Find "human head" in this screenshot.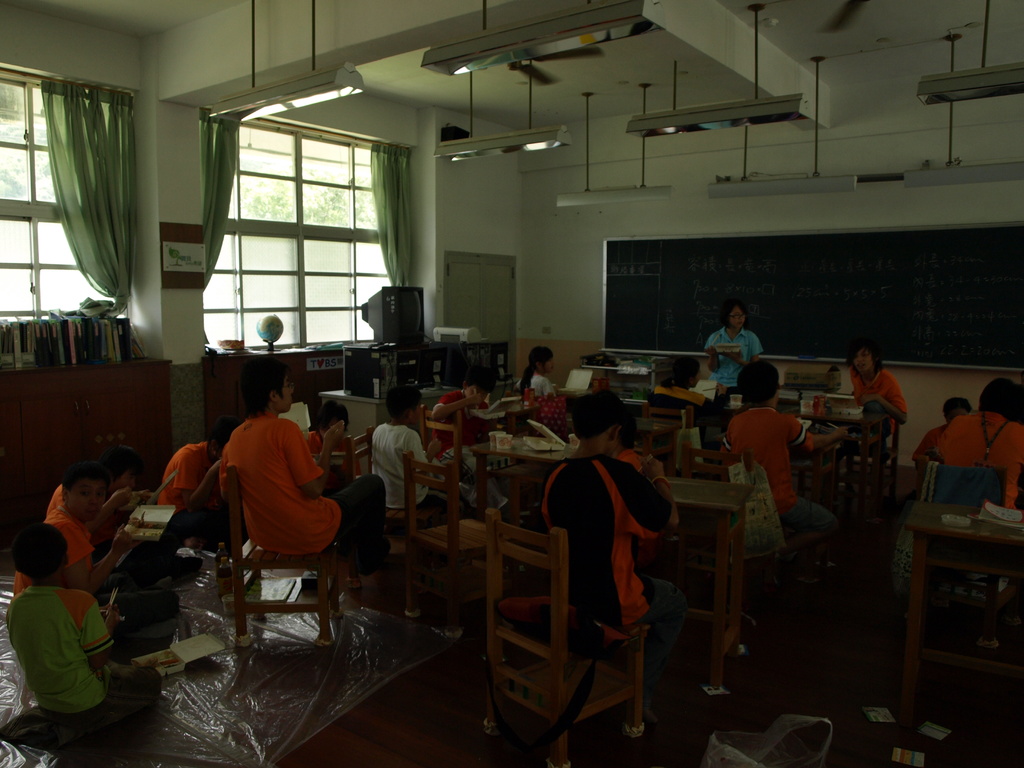
The bounding box for "human head" is select_region(726, 305, 748, 335).
